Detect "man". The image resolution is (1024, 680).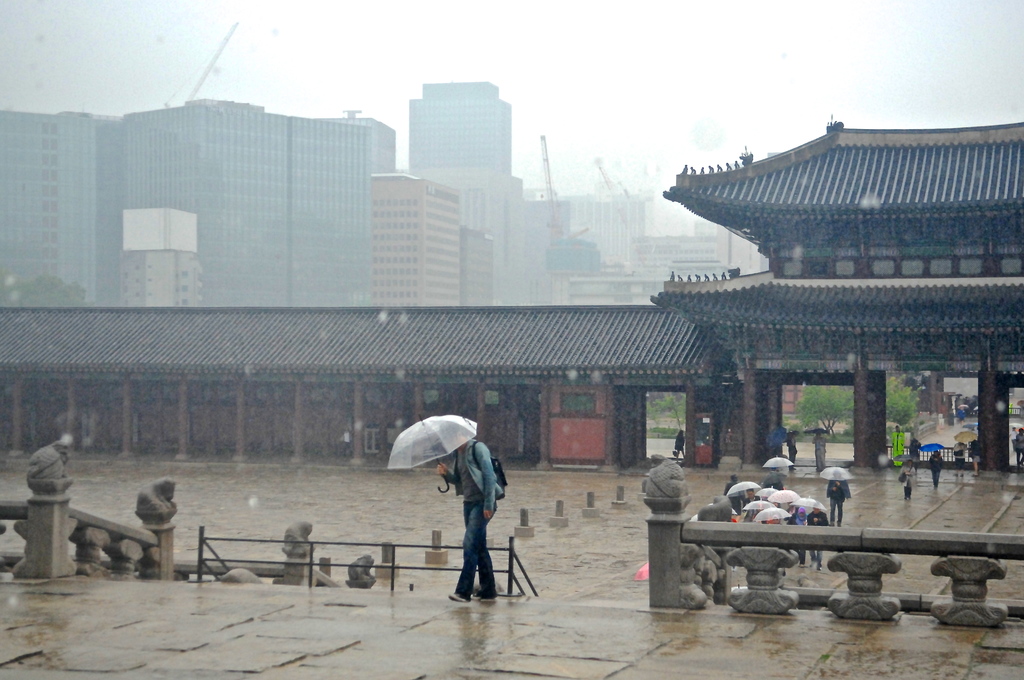
x1=1015, y1=426, x2=1023, y2=462.
